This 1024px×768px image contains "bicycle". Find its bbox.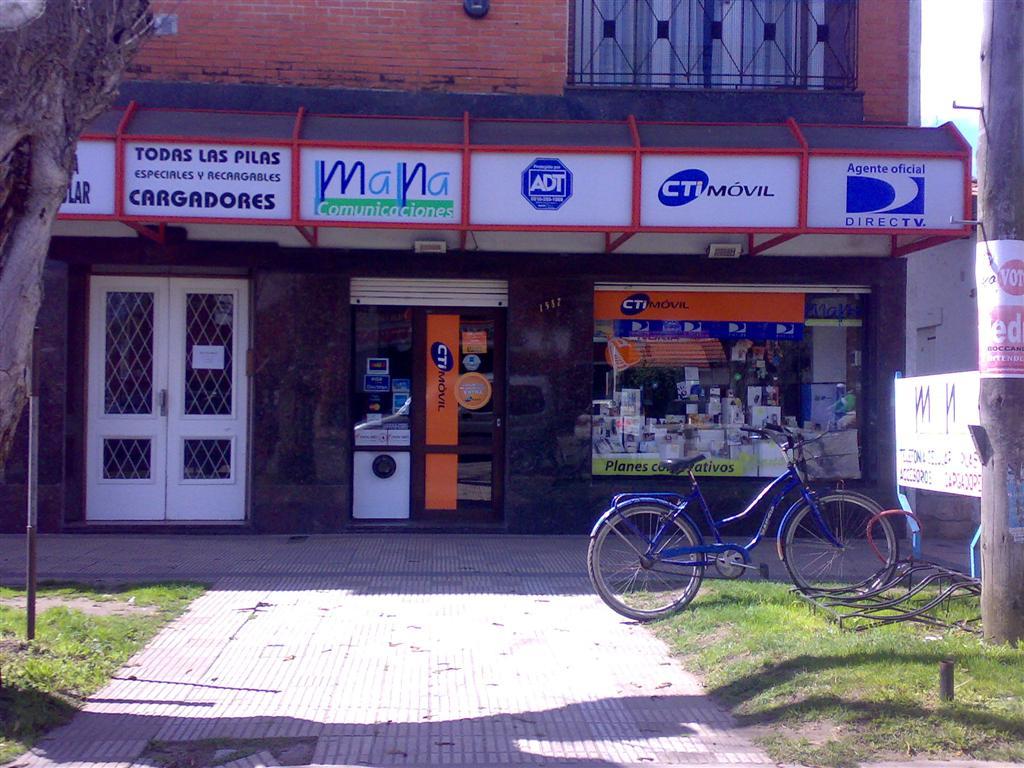
crop(607, 442, 915, 609).
